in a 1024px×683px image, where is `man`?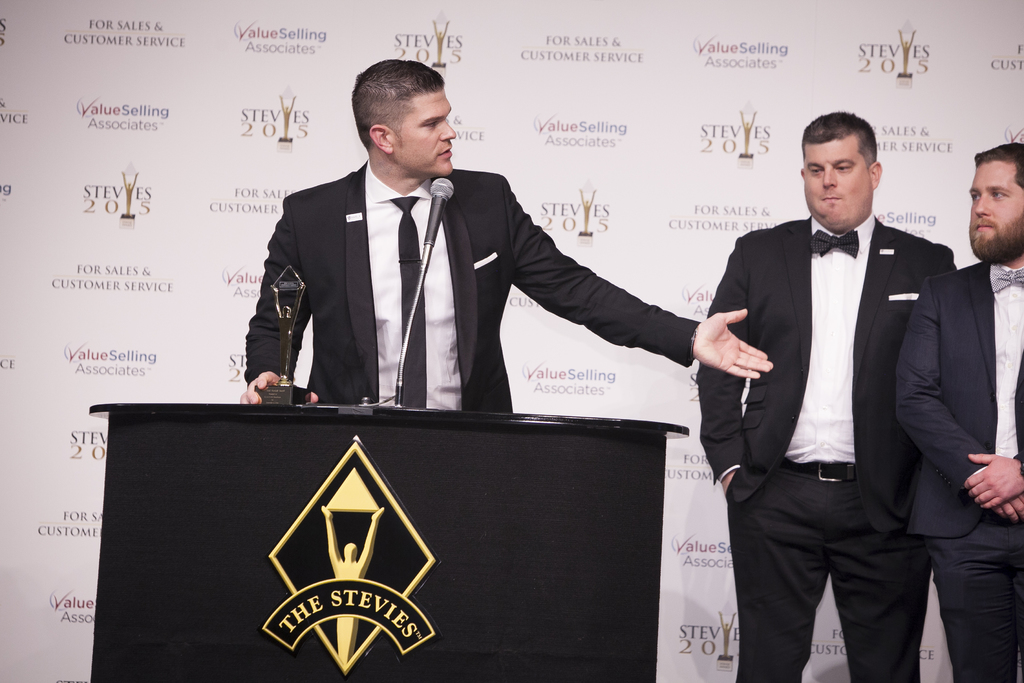
select_region(707, 89, 964, 668).
